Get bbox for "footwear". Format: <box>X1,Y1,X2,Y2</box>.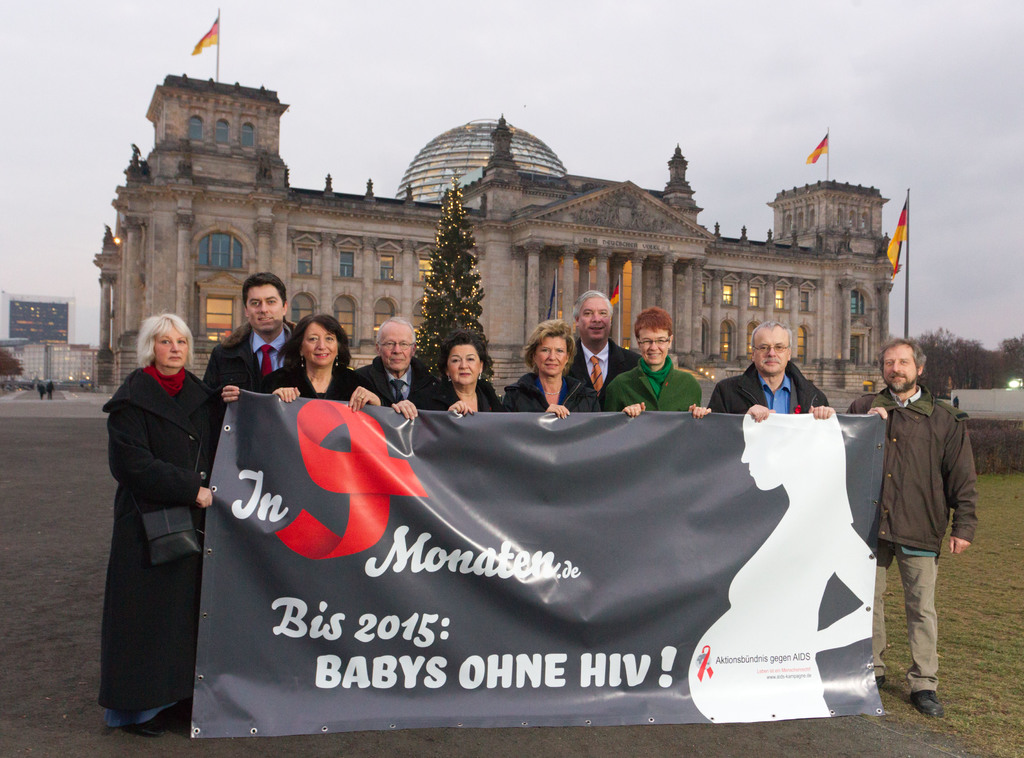
<box>874,675,887,688</box>.
